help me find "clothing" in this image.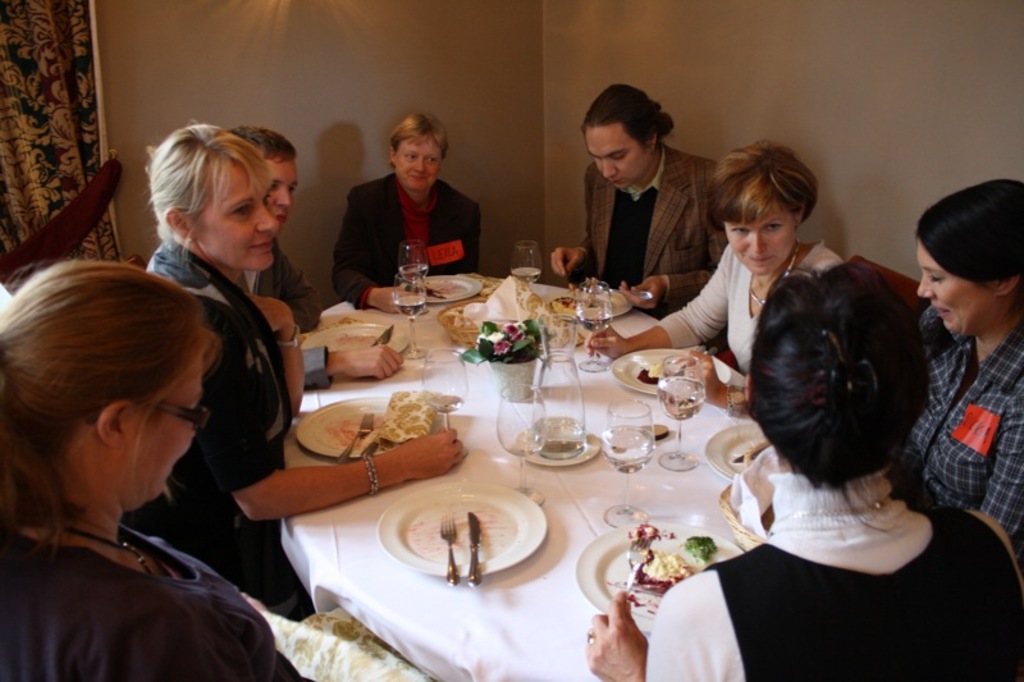
Found it: bbox=[580, 142, 722, 322].
